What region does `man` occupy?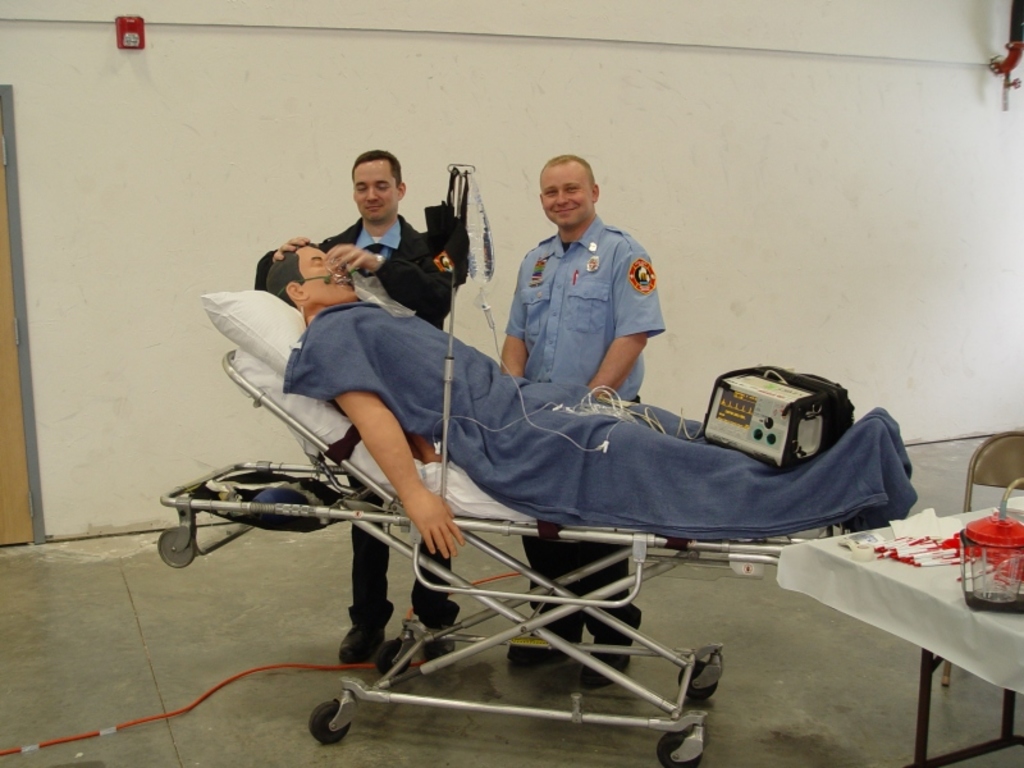
locate(499, 151, 664, 687).
